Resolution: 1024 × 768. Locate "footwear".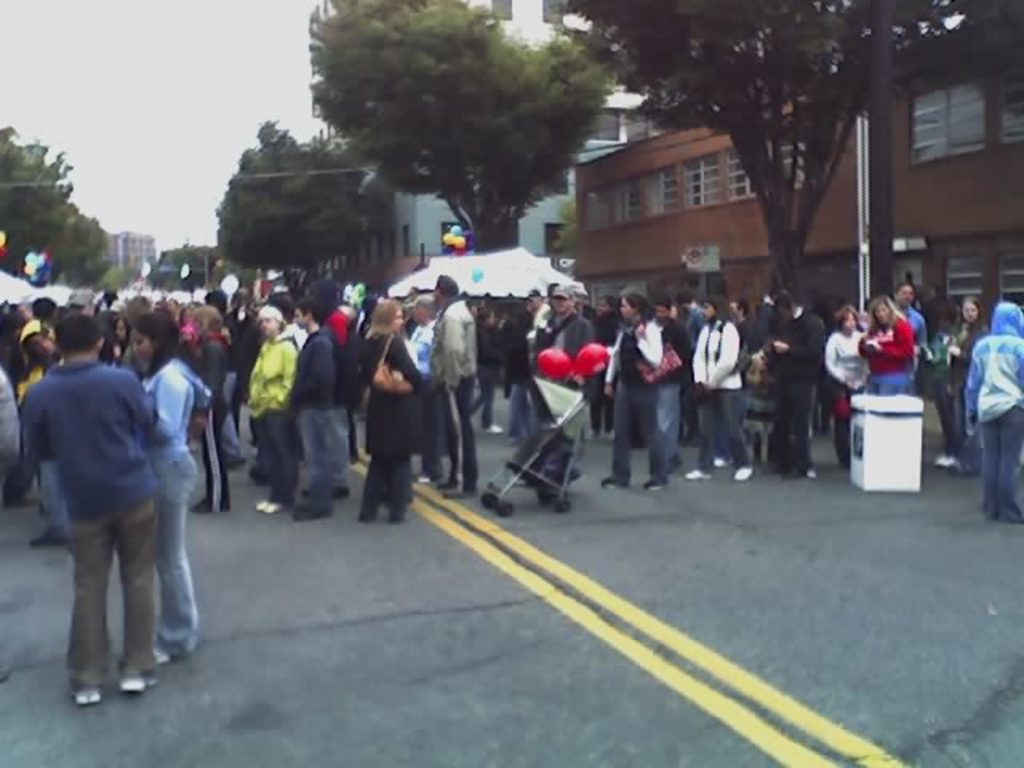
locate(416, 469, 435, 490).
